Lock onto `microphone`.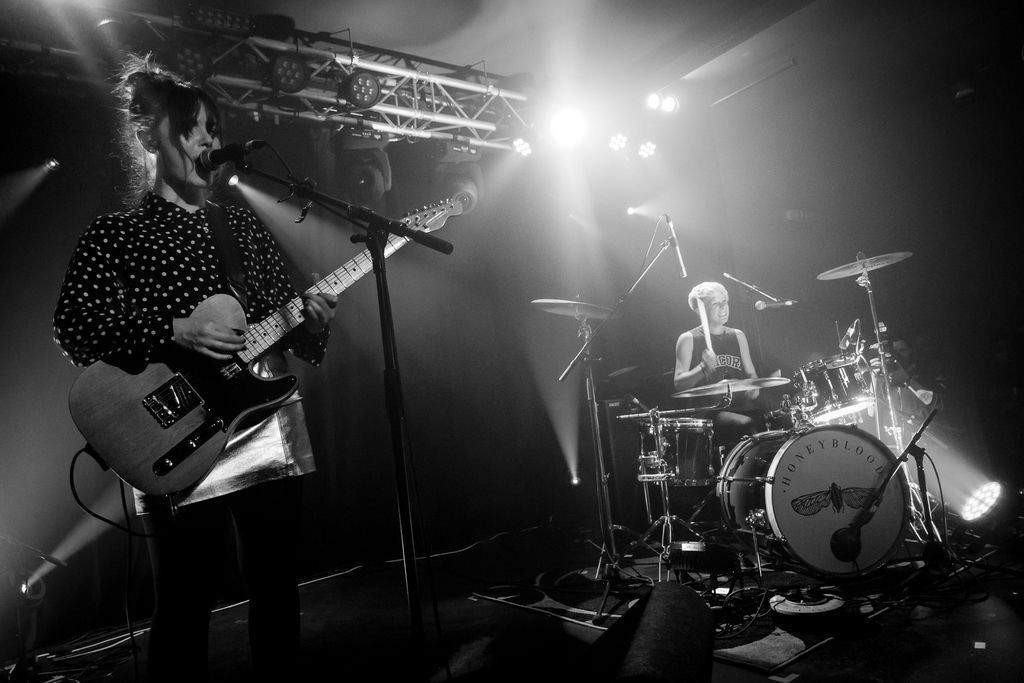
Locked: (199,138,262,170).
